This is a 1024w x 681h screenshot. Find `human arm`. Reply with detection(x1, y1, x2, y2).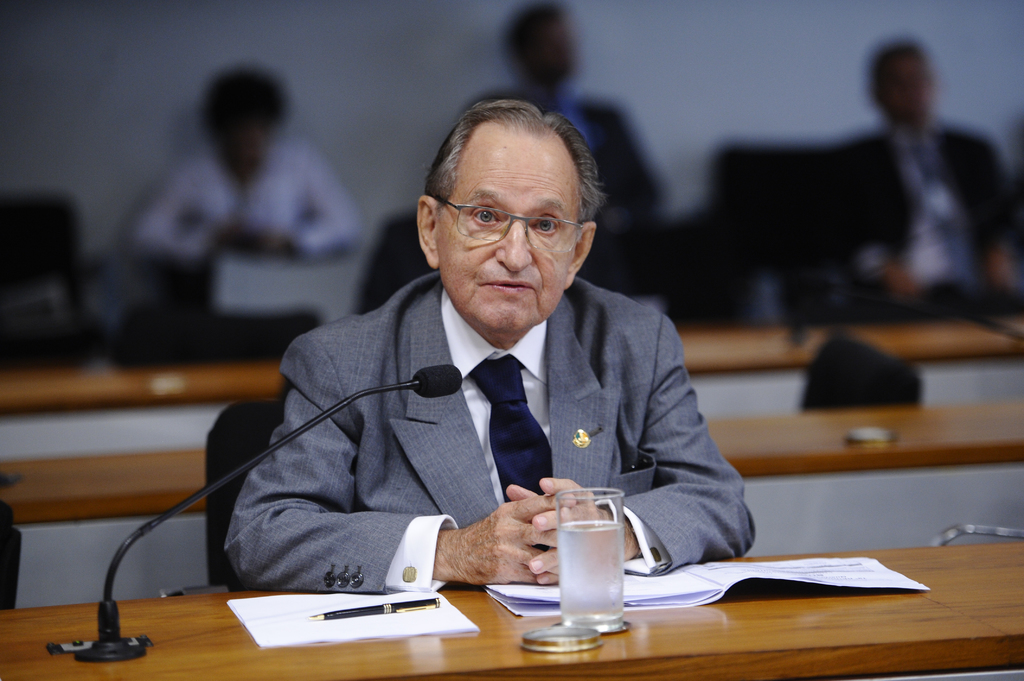
detection(508, 310, 755, 586).
